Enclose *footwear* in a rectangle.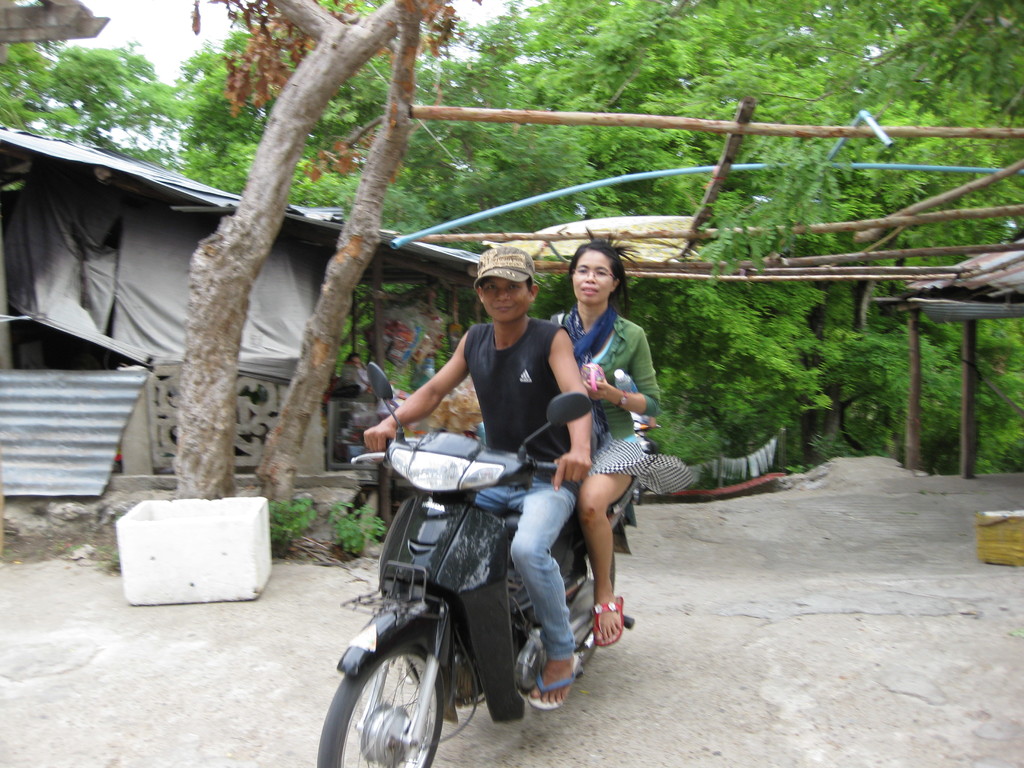
525 651 582 695.
